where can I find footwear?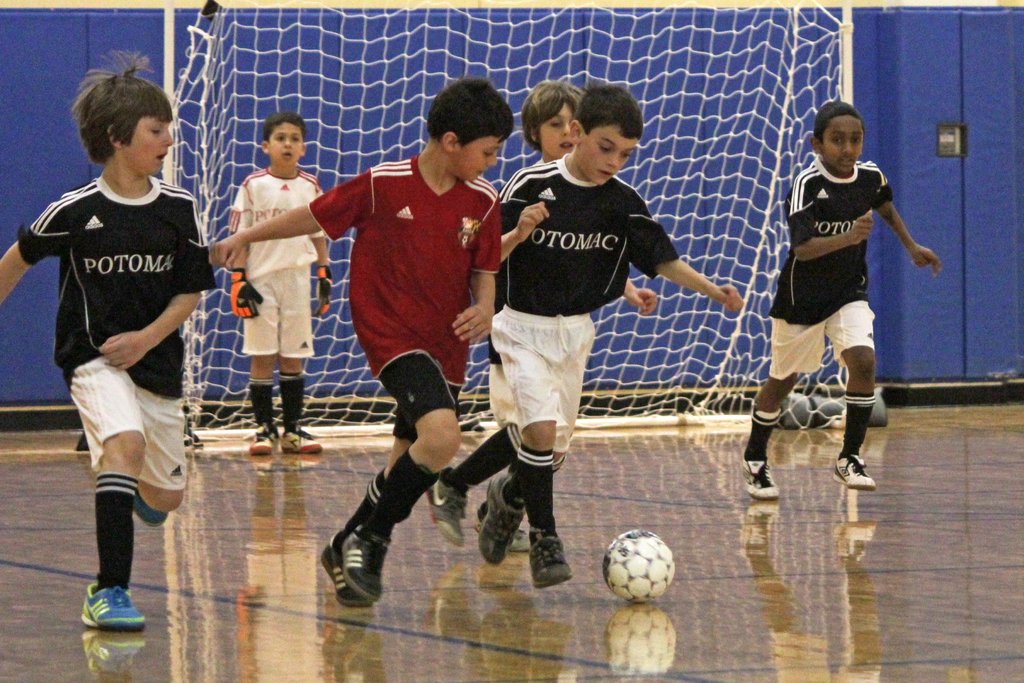
You can find it at [x1=830, y1=451, x2=876, y2=493].
